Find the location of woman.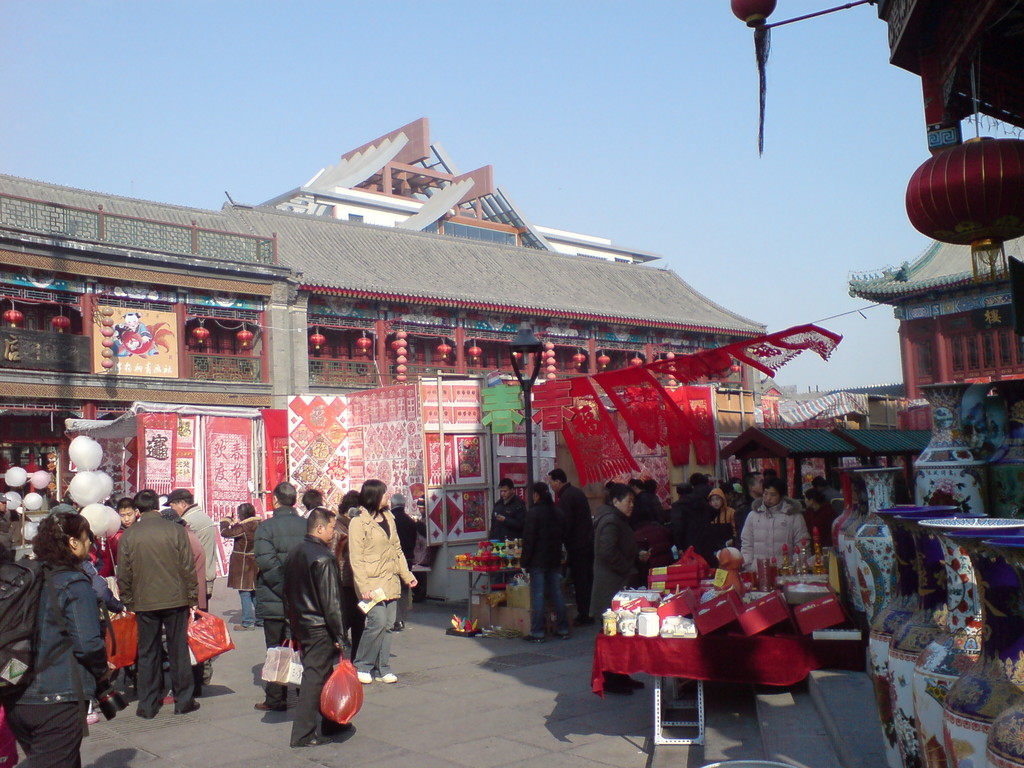
Location: pyautogui.locateOnScreen(350, 479, 417, 685).
